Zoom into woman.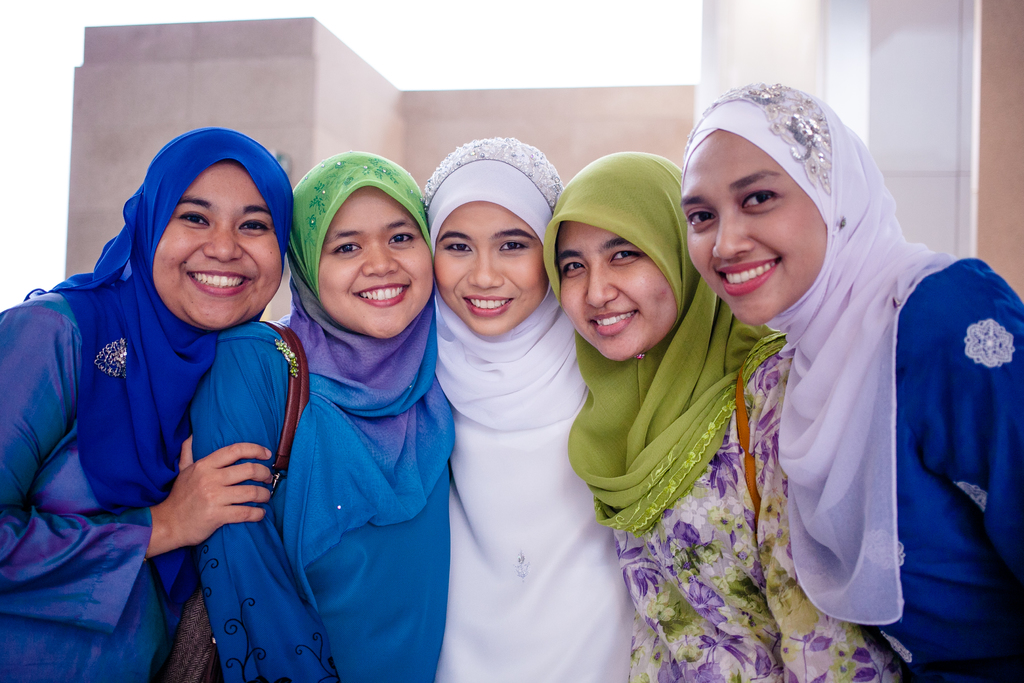
Zoom target: (420, 128, 635, 682).
